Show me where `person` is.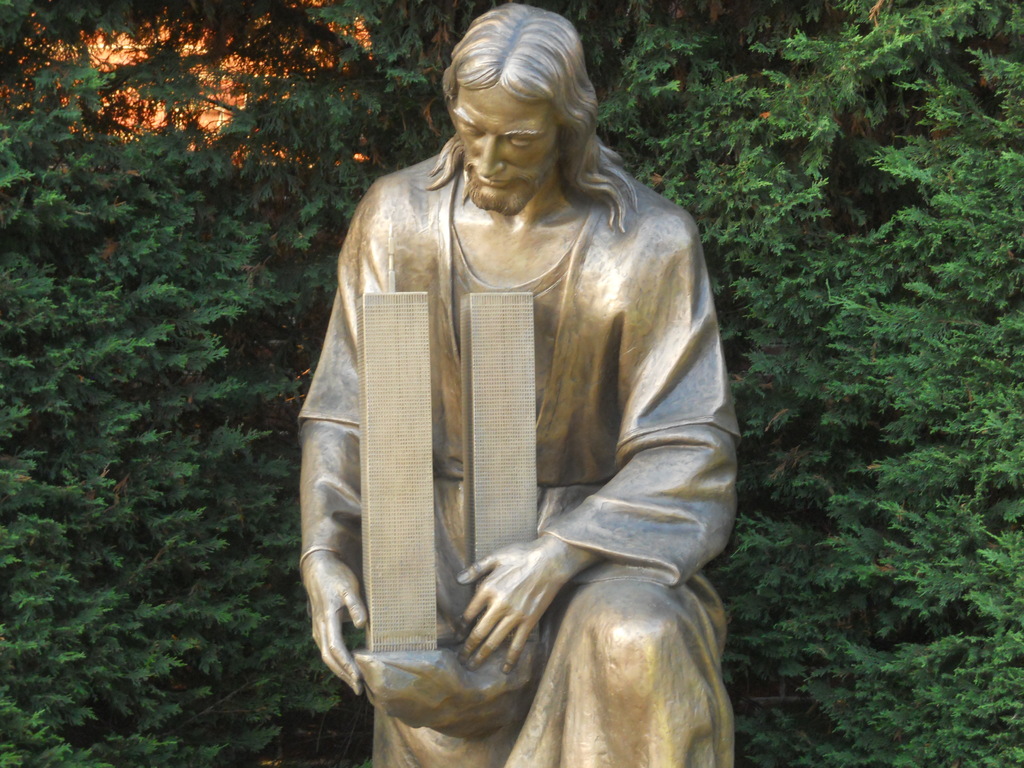
`person` is at box(297, 0, 741, 767).
